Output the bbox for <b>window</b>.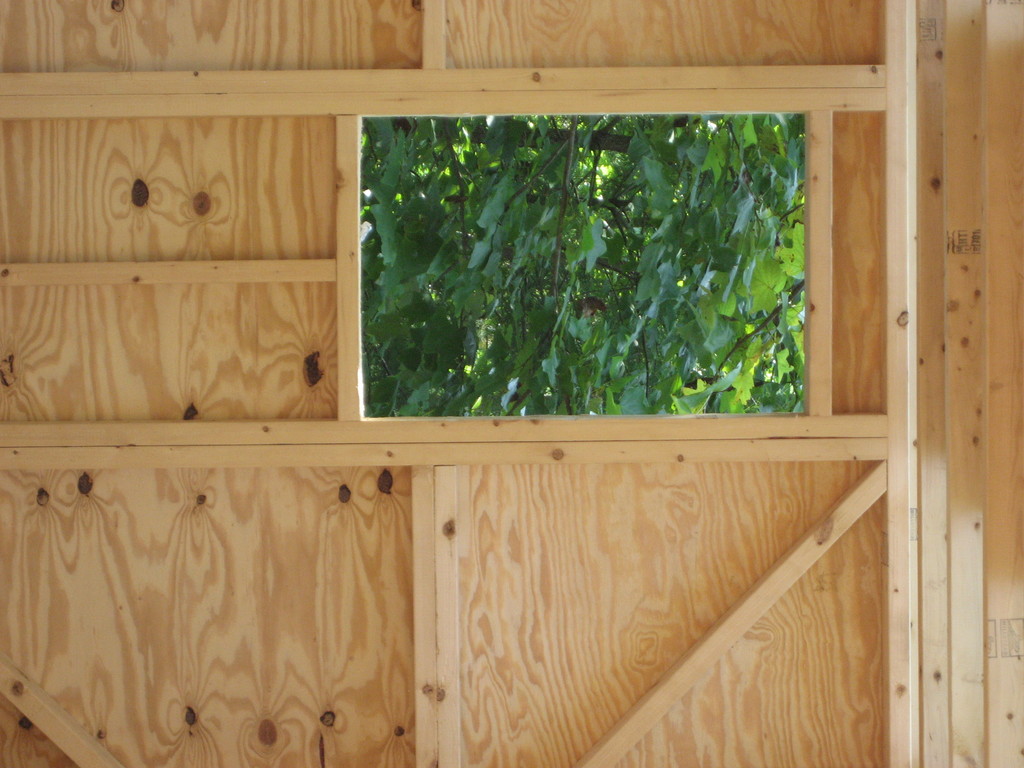
351:74:884:438.
